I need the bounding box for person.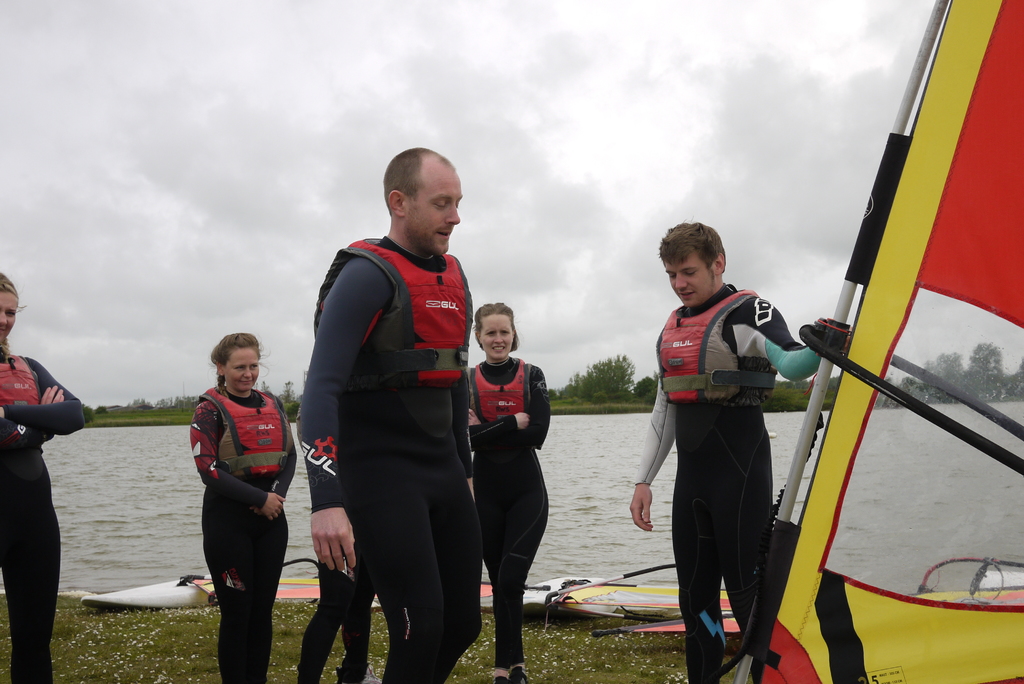
Here it is: detection(293, 145, 488, 683).
